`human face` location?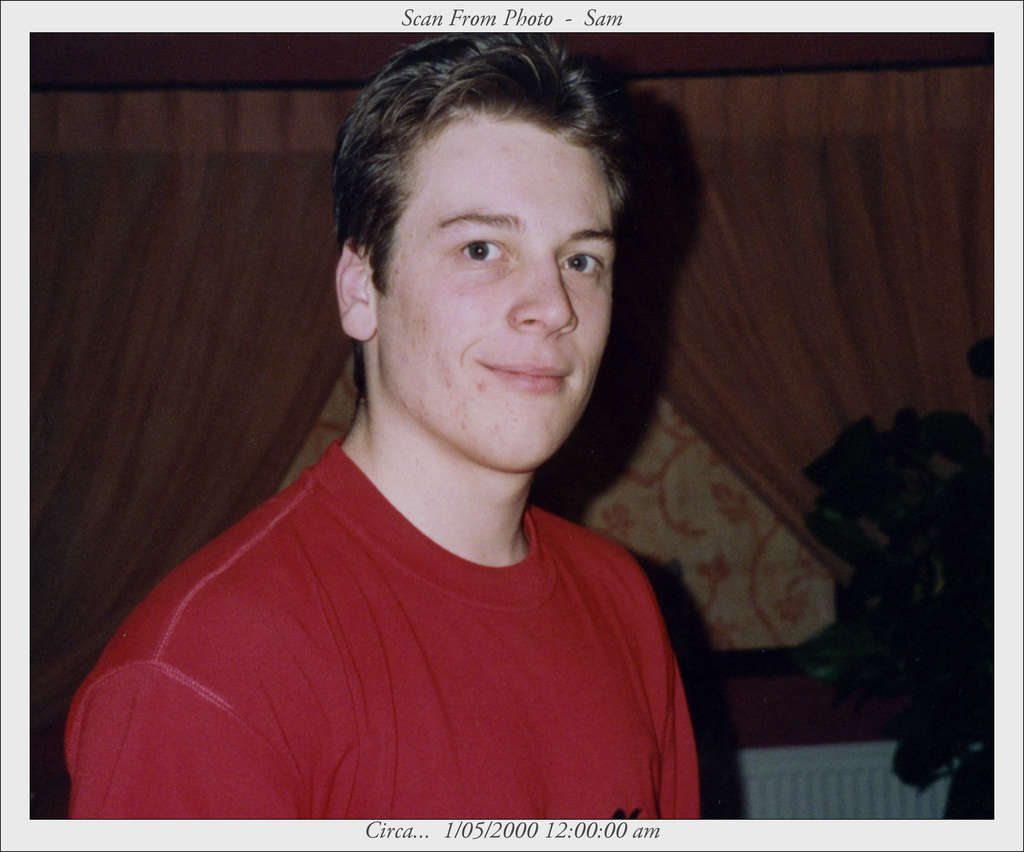
[378, 101, 614, 470]
